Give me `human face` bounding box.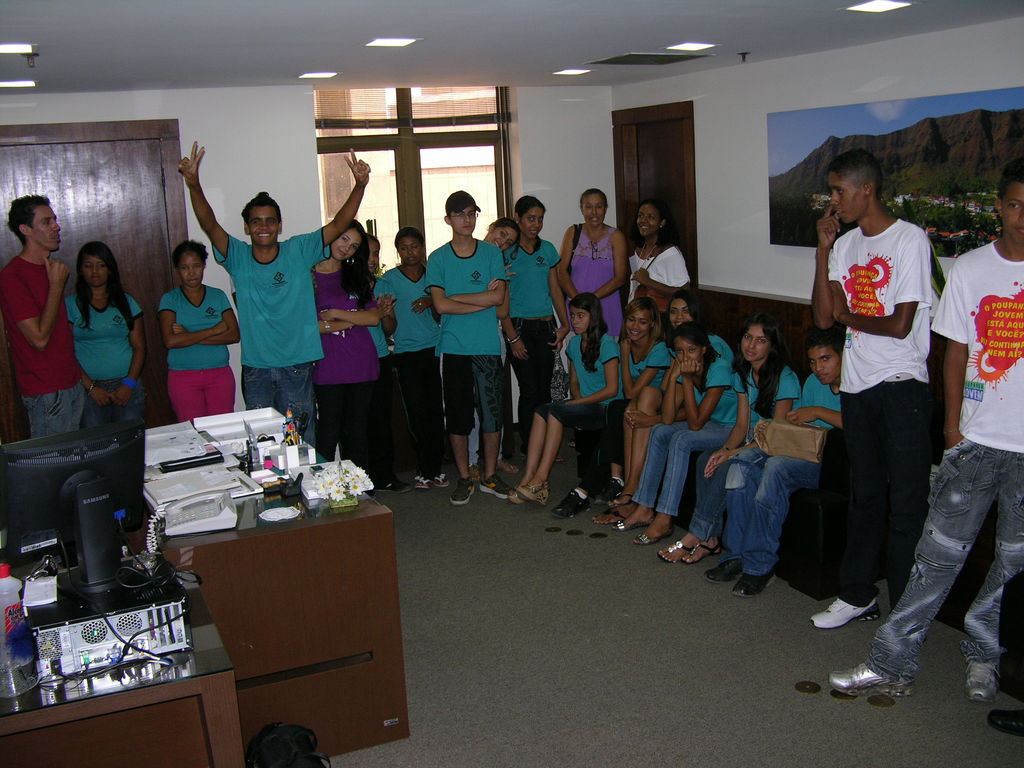
box(582, 193, 607, 227).
